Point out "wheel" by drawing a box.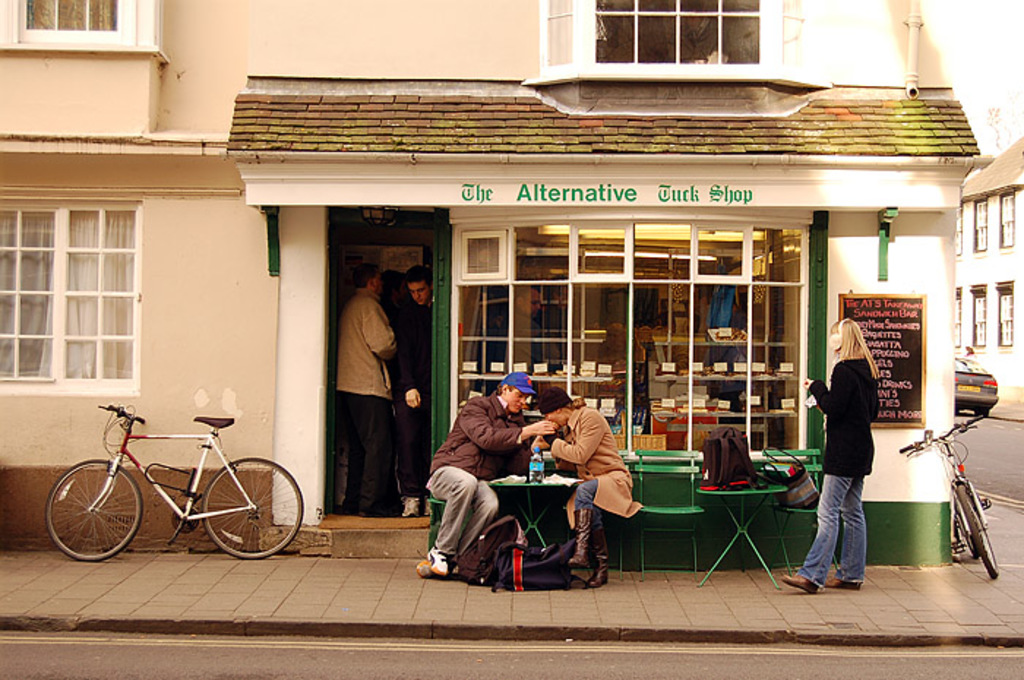
crop(200, 456, 309, 563).
